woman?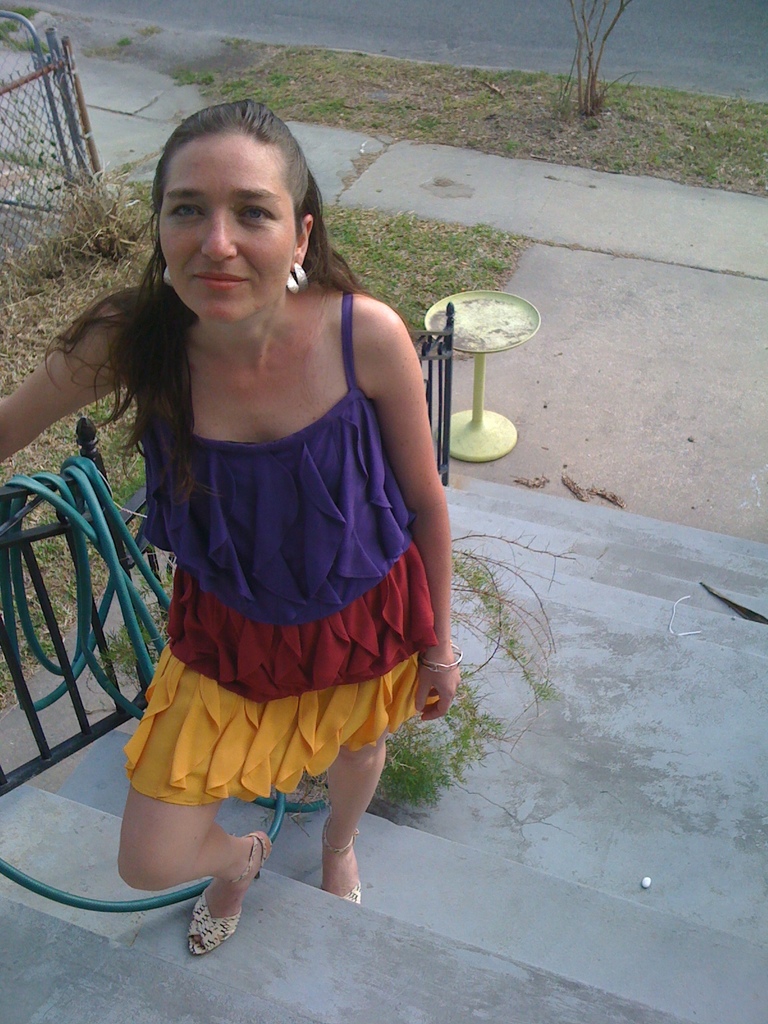
box(61, 105, 456, 937)
